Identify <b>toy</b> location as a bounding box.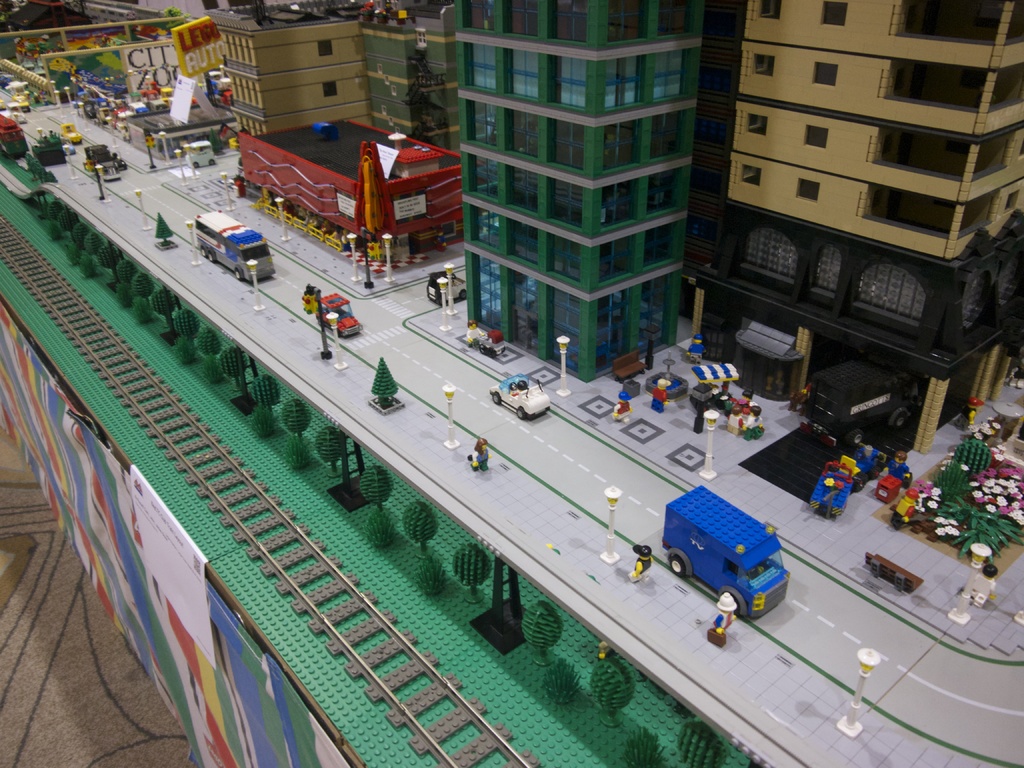
27/124/69/159.
